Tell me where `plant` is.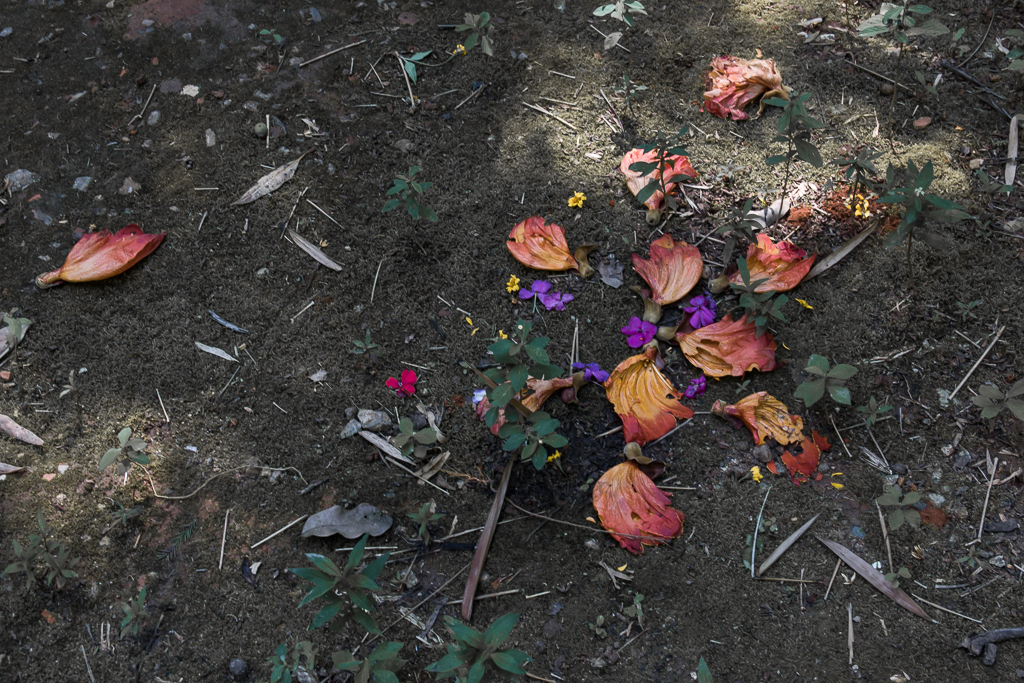
`plant` is at <box>872,159,973,257</box>.
